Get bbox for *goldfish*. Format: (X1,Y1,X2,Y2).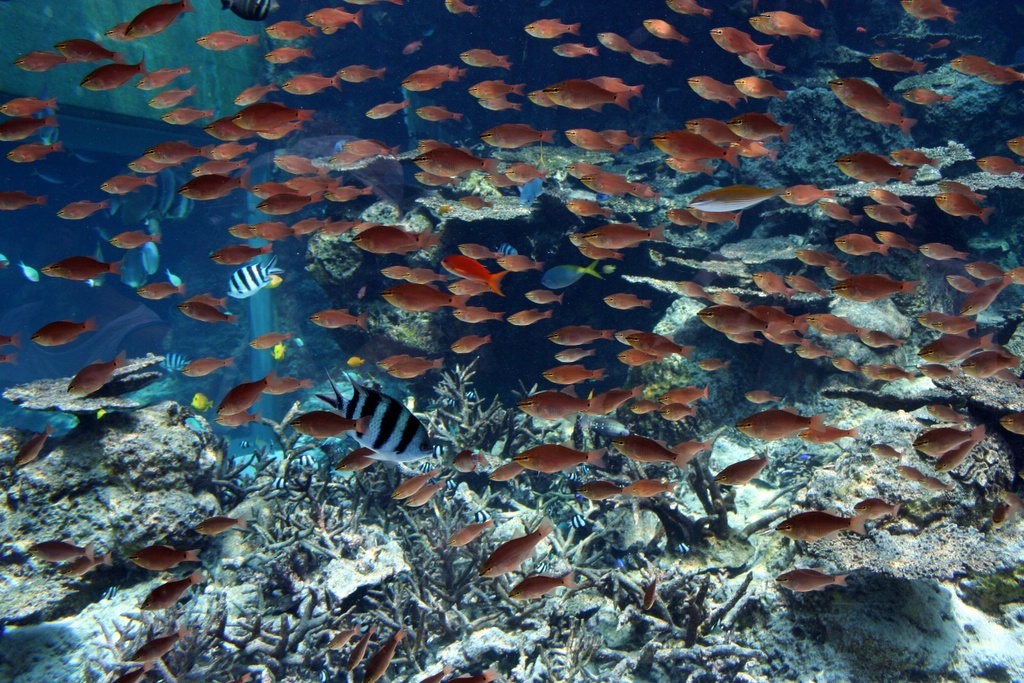
(336,445,374,470).
